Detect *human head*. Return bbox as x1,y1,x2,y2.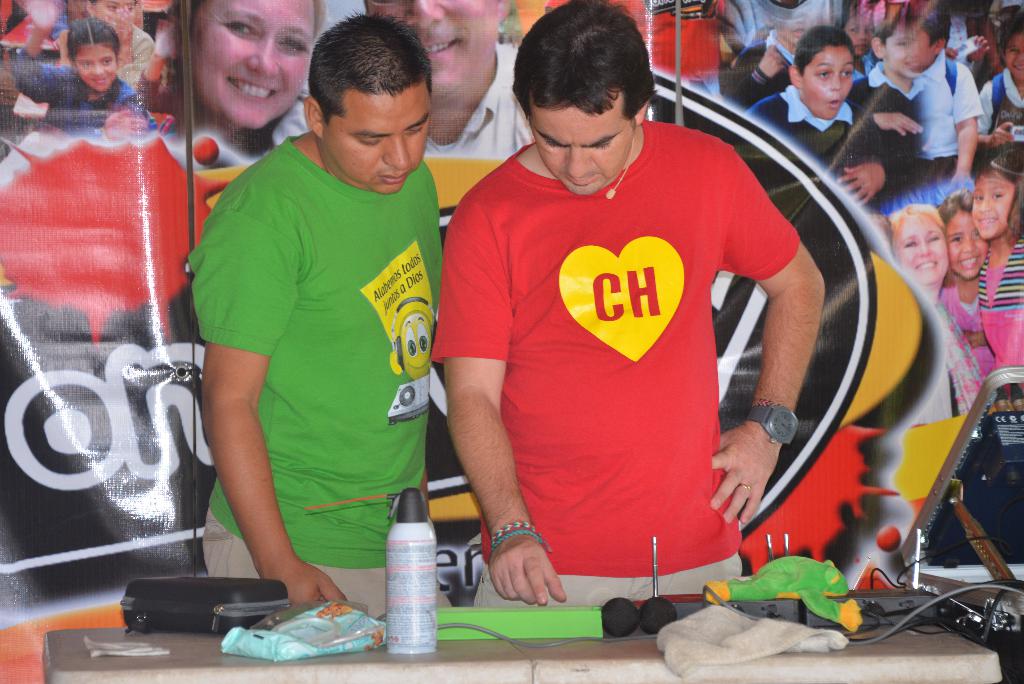
366,0,515,101.
